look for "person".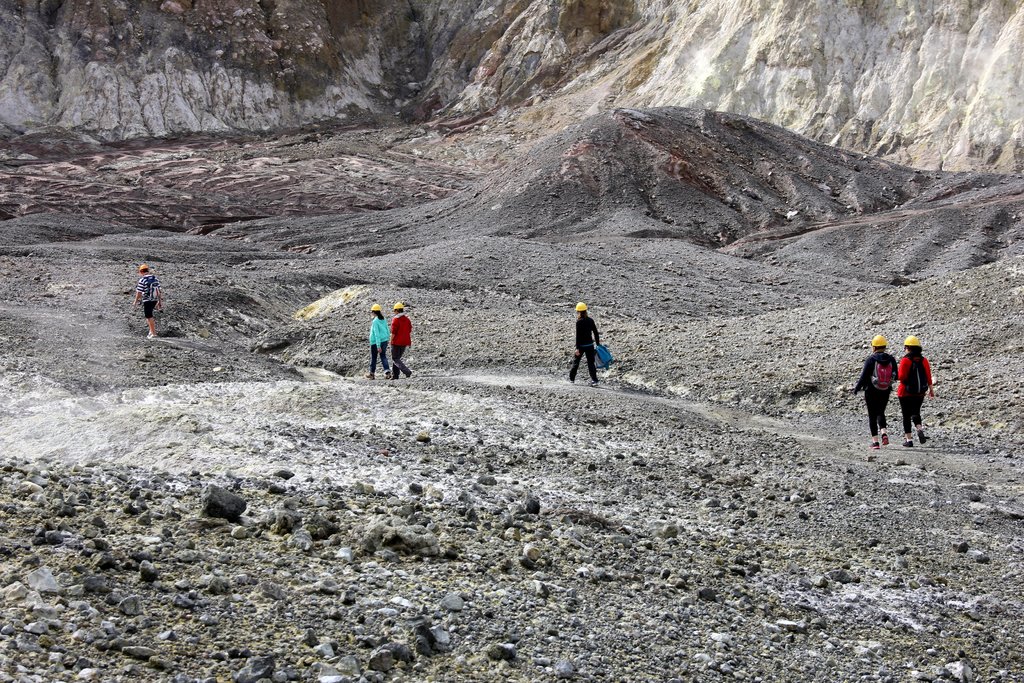
Found: bbox=[132, 265, 163, 342].
